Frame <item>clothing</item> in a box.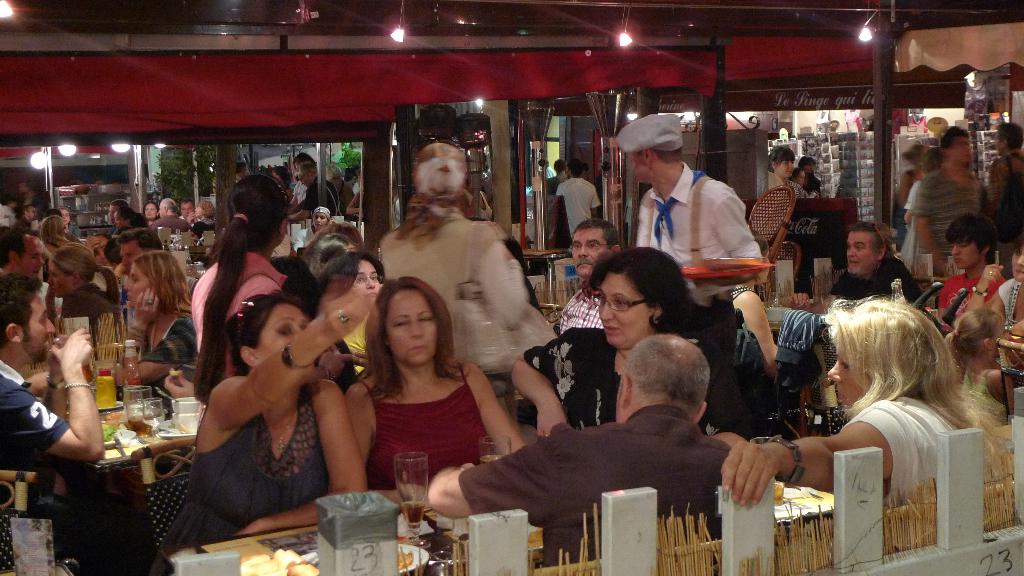
BBox(442, 404, 757, 575).
